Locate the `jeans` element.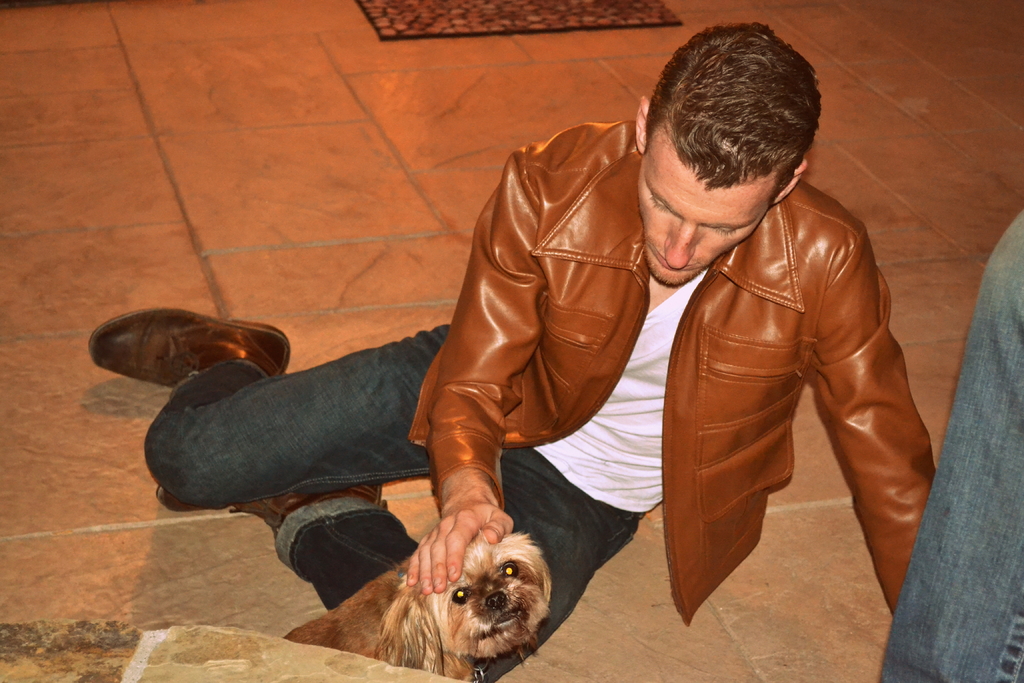
Element bbox: locate(881, 212, 1023, 682).
